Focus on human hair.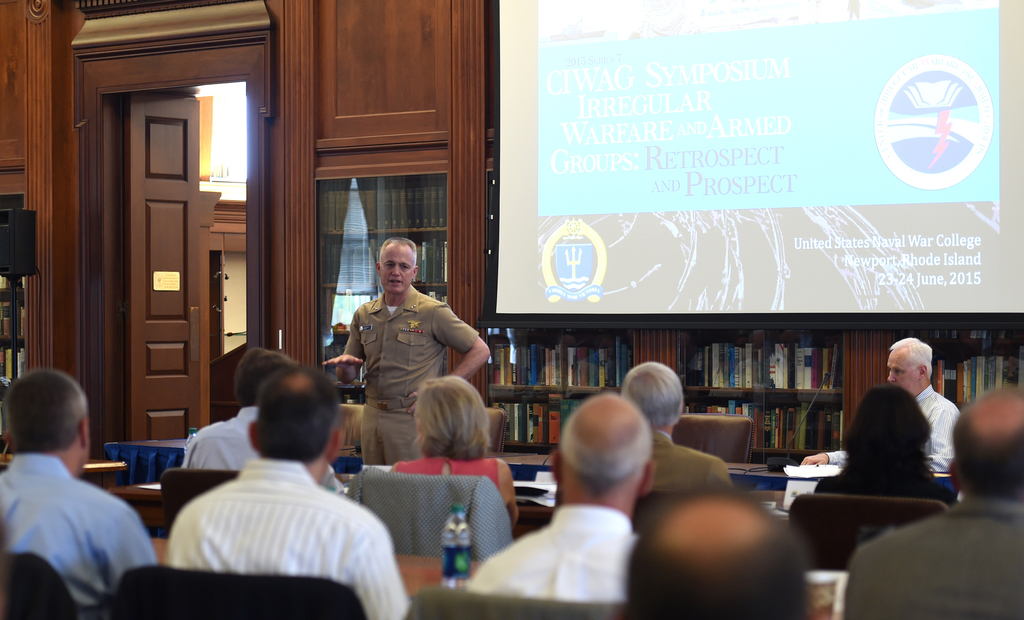
Focused at 837,388,950,500.
